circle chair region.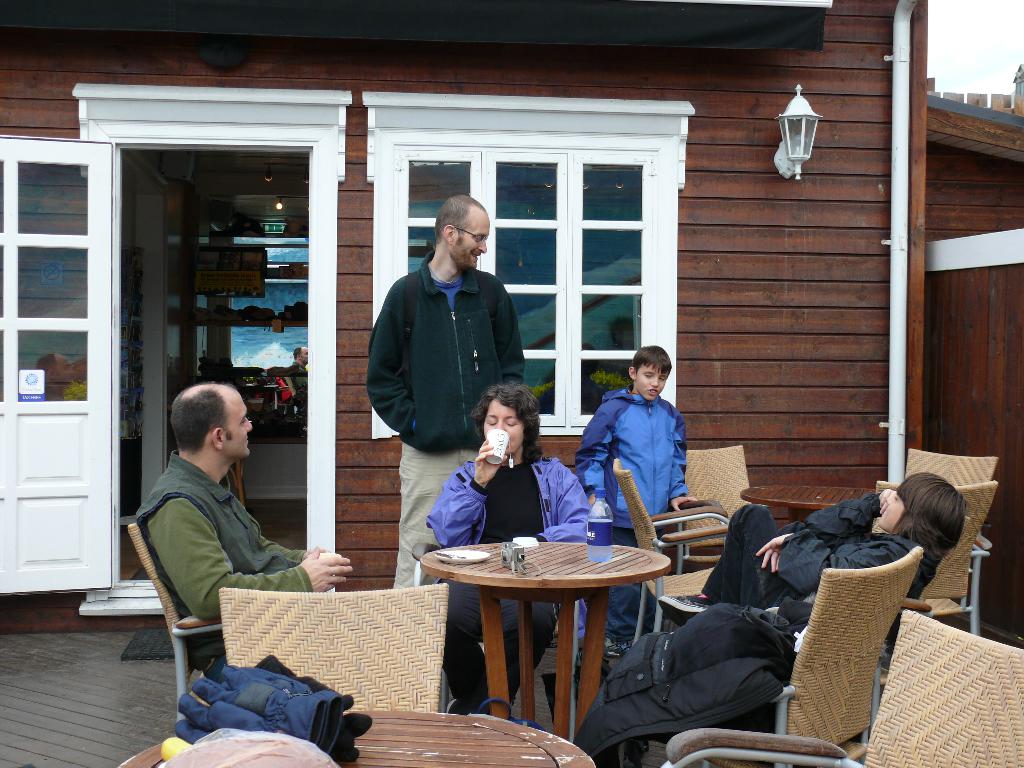
Region: <bbox>127, 524, 234, 717</bbox>.
